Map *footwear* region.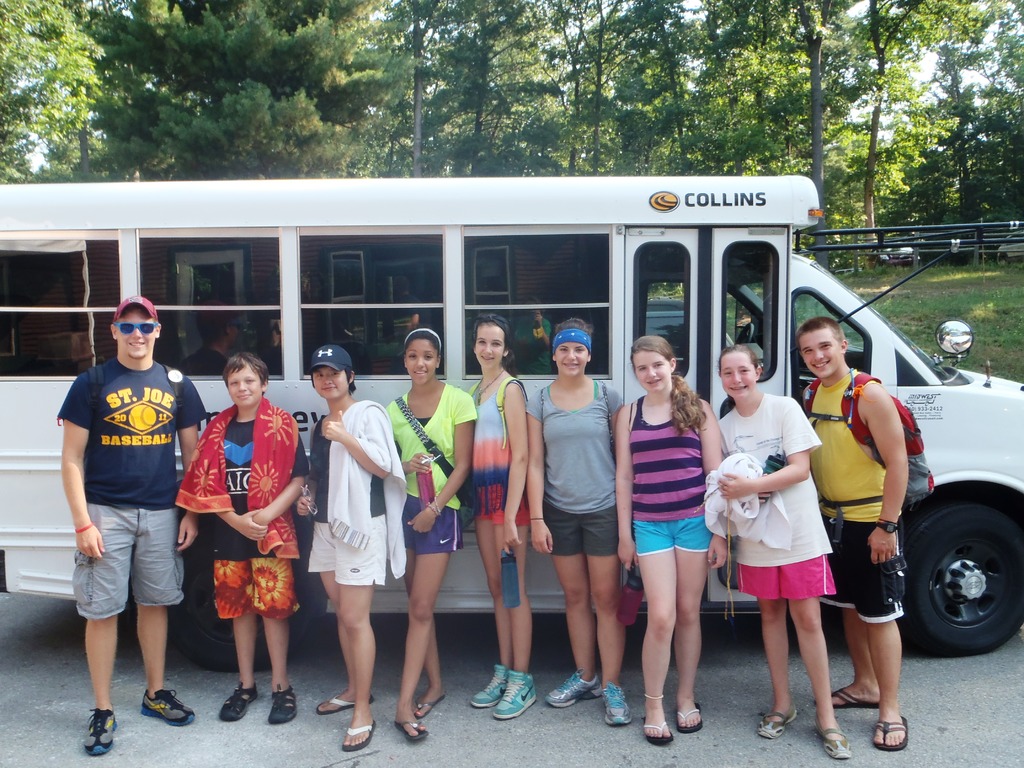
Mapped to l=491, t=660, r=543, b=722.
